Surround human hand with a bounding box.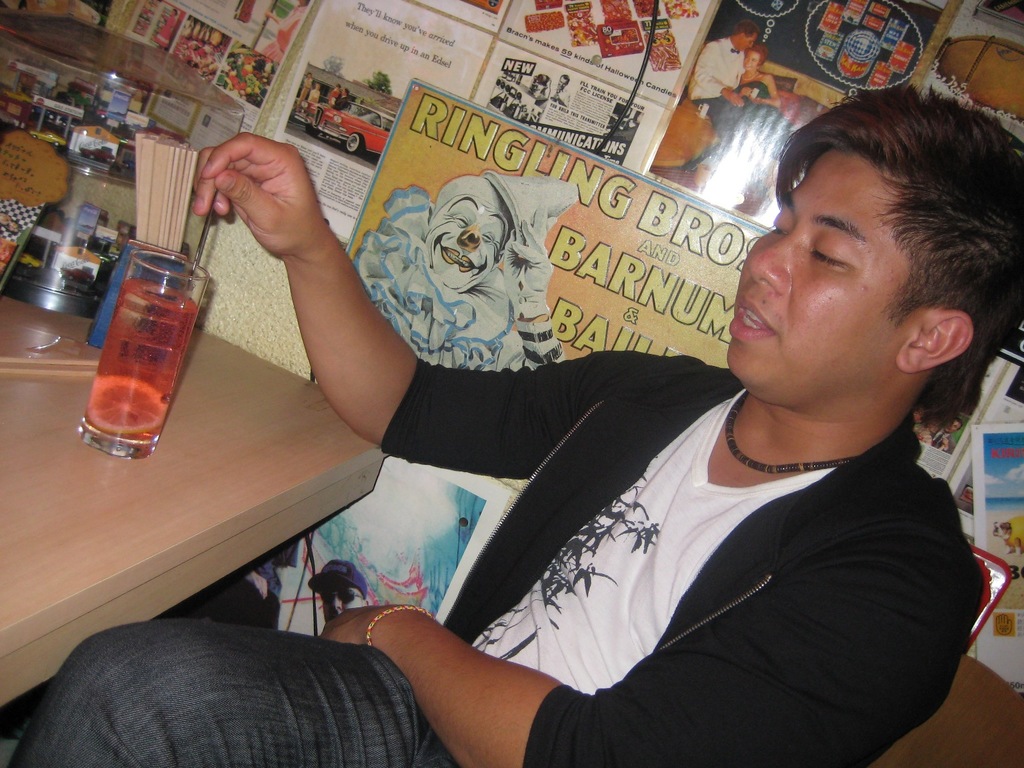
[left=181, top=134, right=323, bottom=244].
